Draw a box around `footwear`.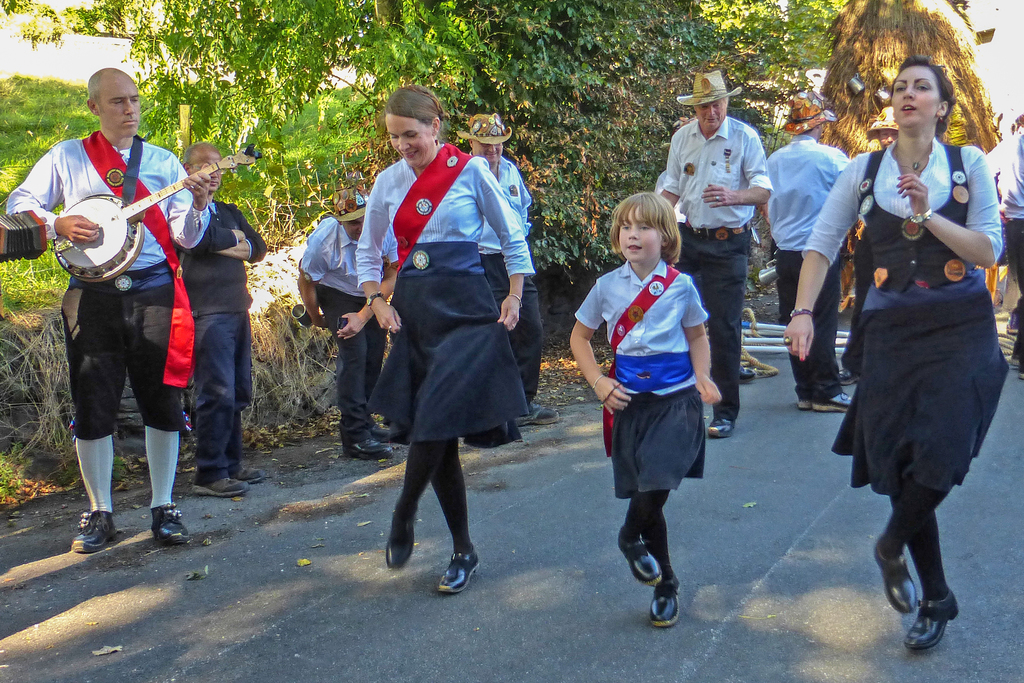
(left=904, top=589, right=959, bottom=651).
